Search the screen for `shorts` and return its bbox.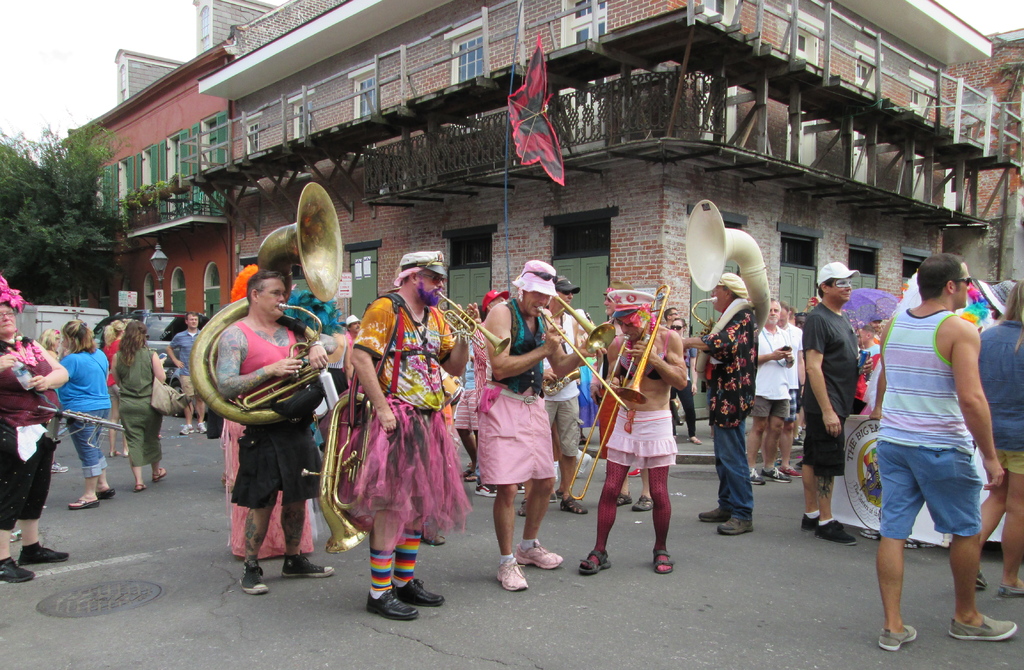
Found: Rect(551, 395, 582, 454).
